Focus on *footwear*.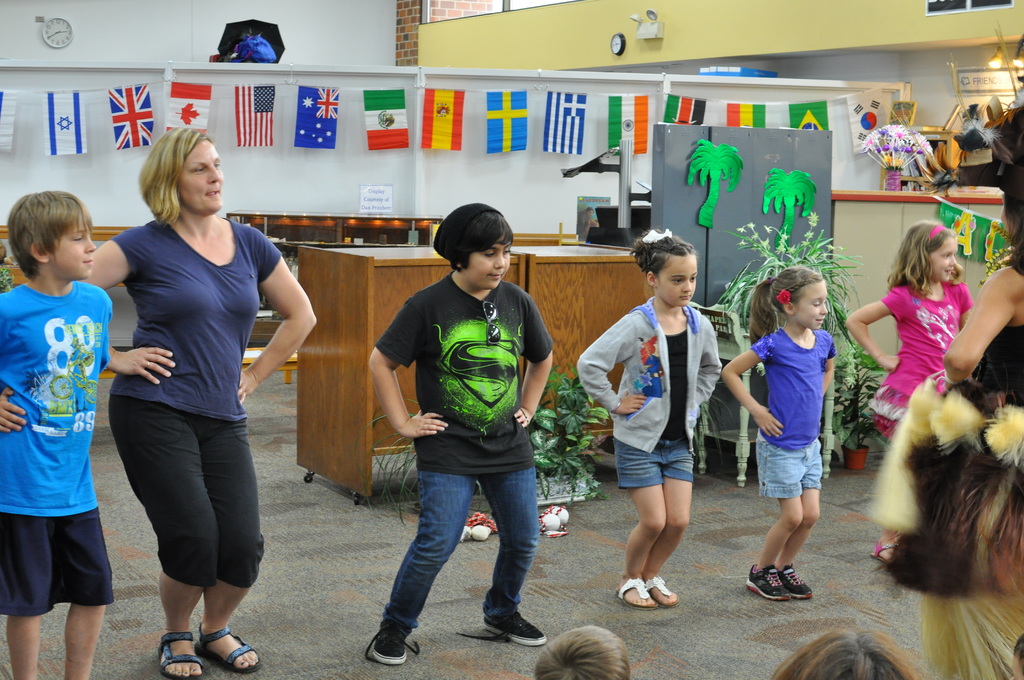
Focused at [x1=469, y1=593, x2=541, y2=651].
